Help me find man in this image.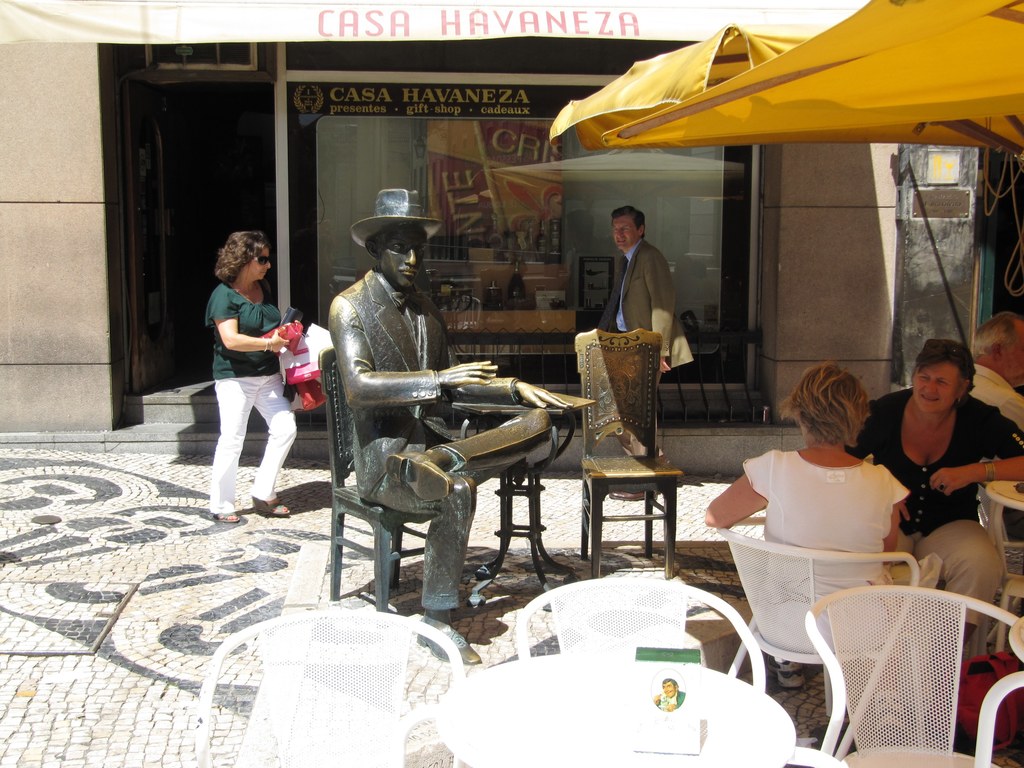
Found it: Rect(611, 204, 697, 500).
